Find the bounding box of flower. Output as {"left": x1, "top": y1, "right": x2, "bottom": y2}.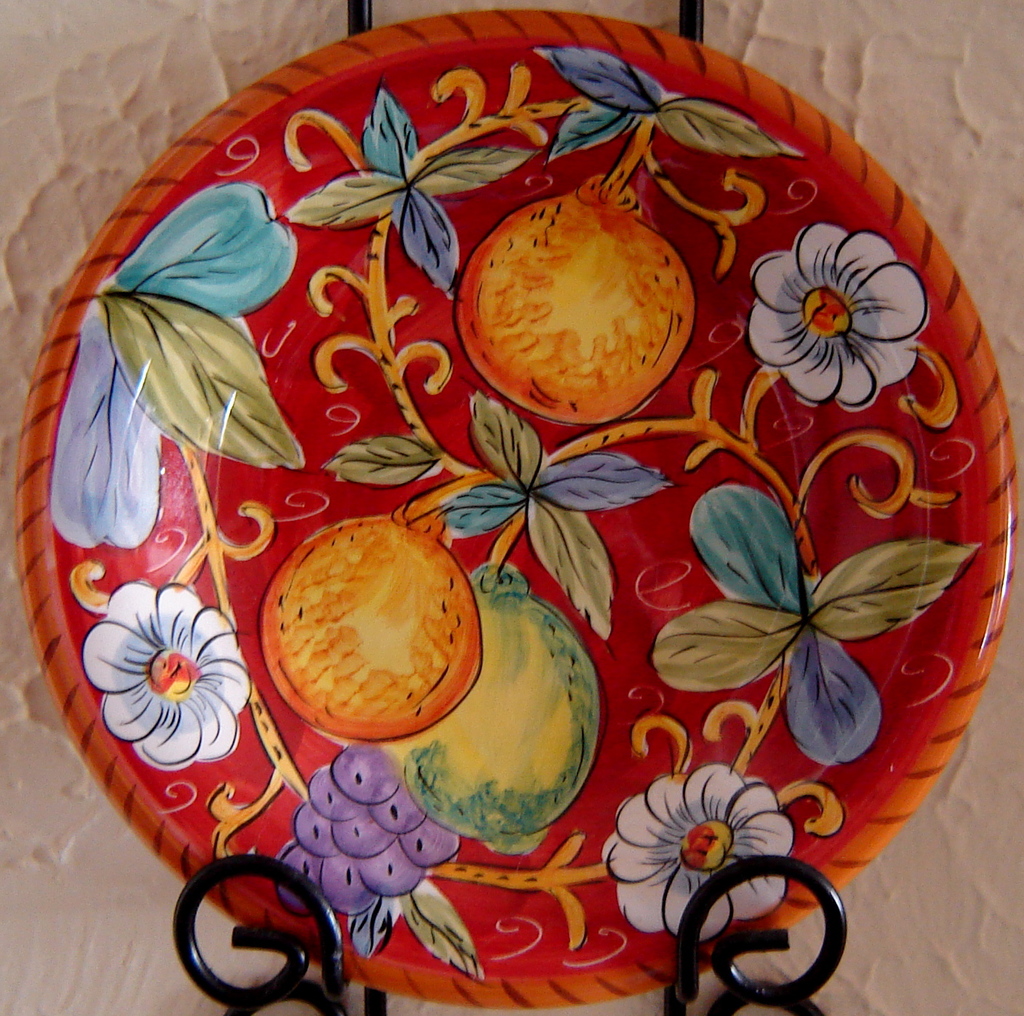
{"left": 748, "top": 222, "right": 926, "bottom": 405}.
